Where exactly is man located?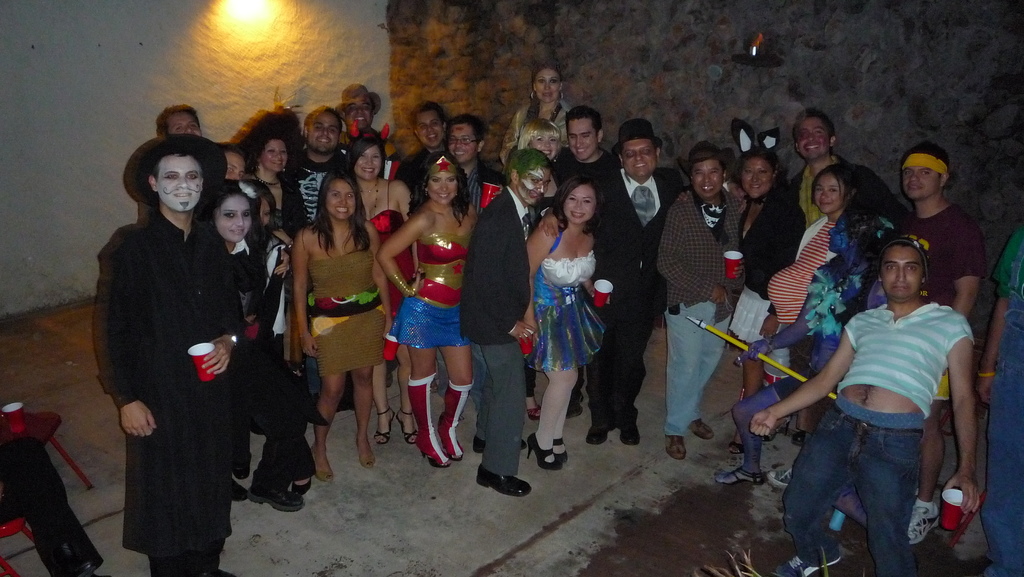
Its bounding box is [152, 104, 209, 141].
